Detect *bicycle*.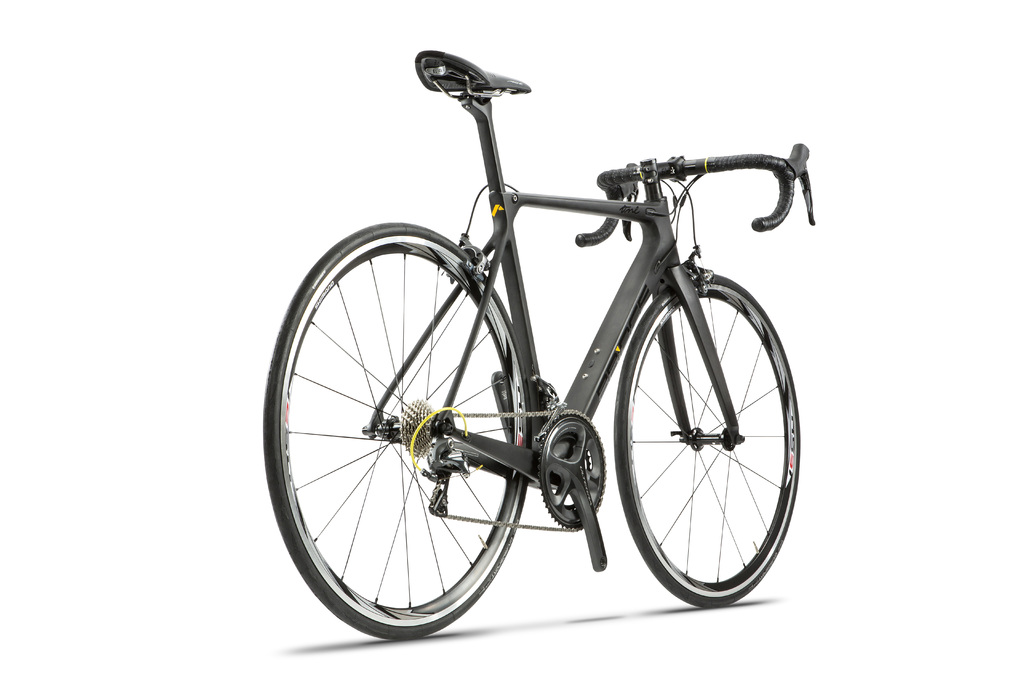
Detected at bbox=[261, 51, 847, 646].
